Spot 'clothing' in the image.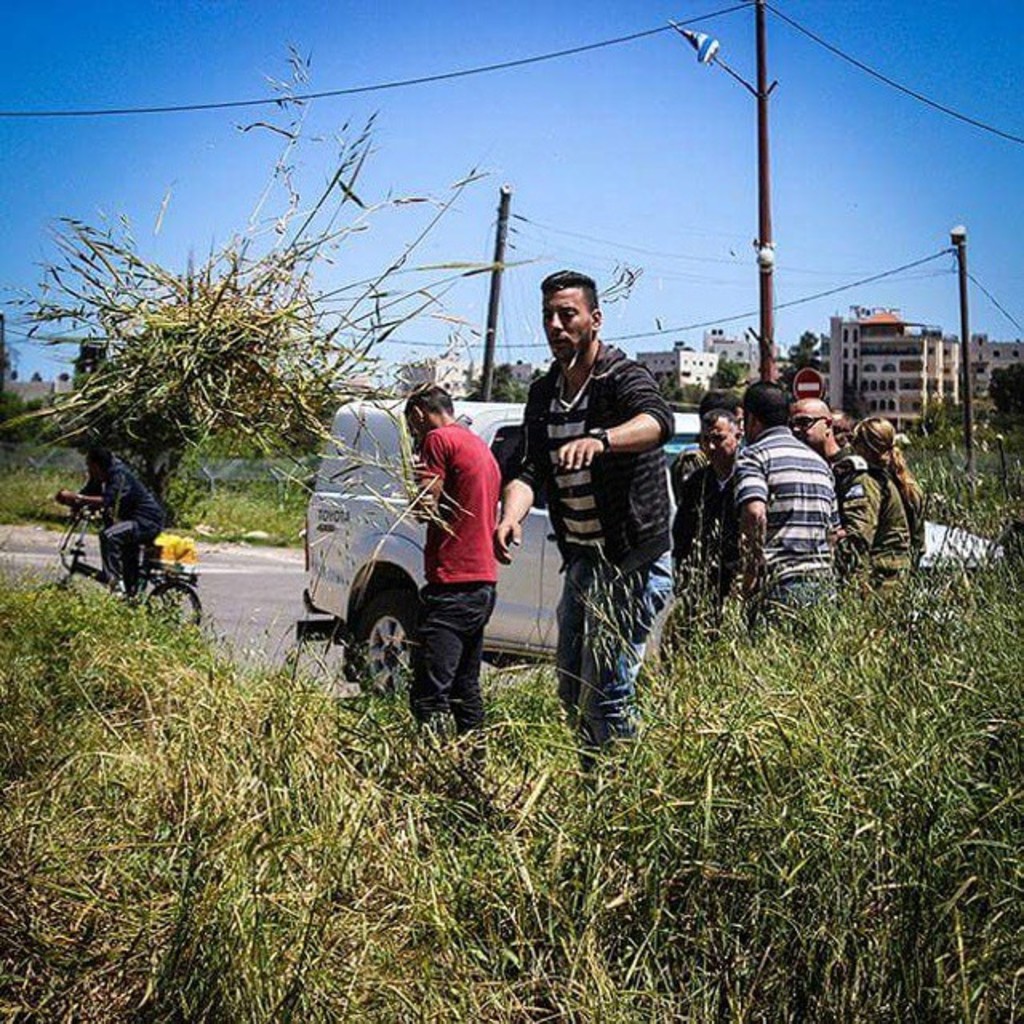
'clothing' found at pyautogui.locateOnScreen(504, 326, 680, 798).
